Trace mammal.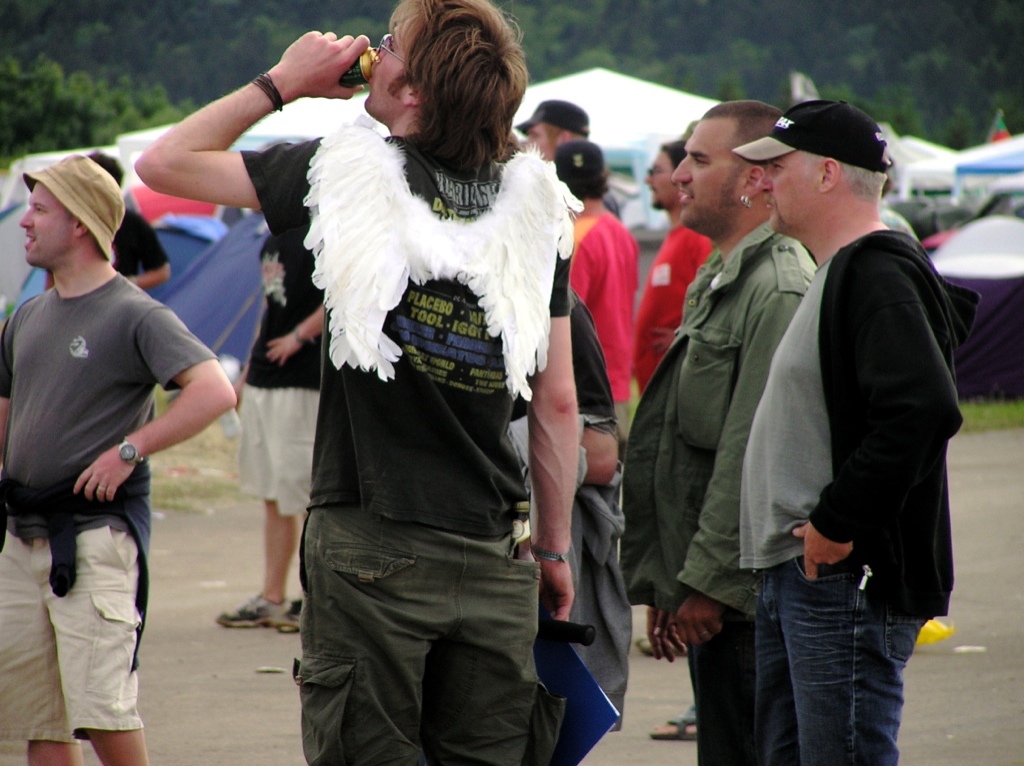
Traced to {"left": 623, "top": 134, "right": 717, "bottom": 647}.
